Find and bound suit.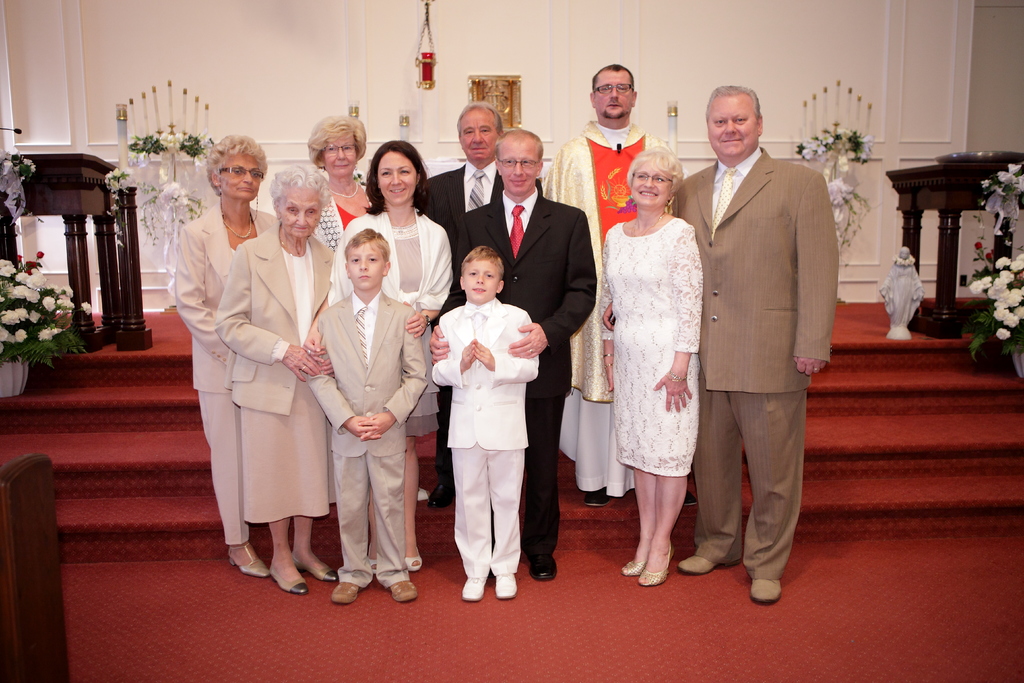
Bound: <bbox>175, 202, 275, 545</bbox>.
